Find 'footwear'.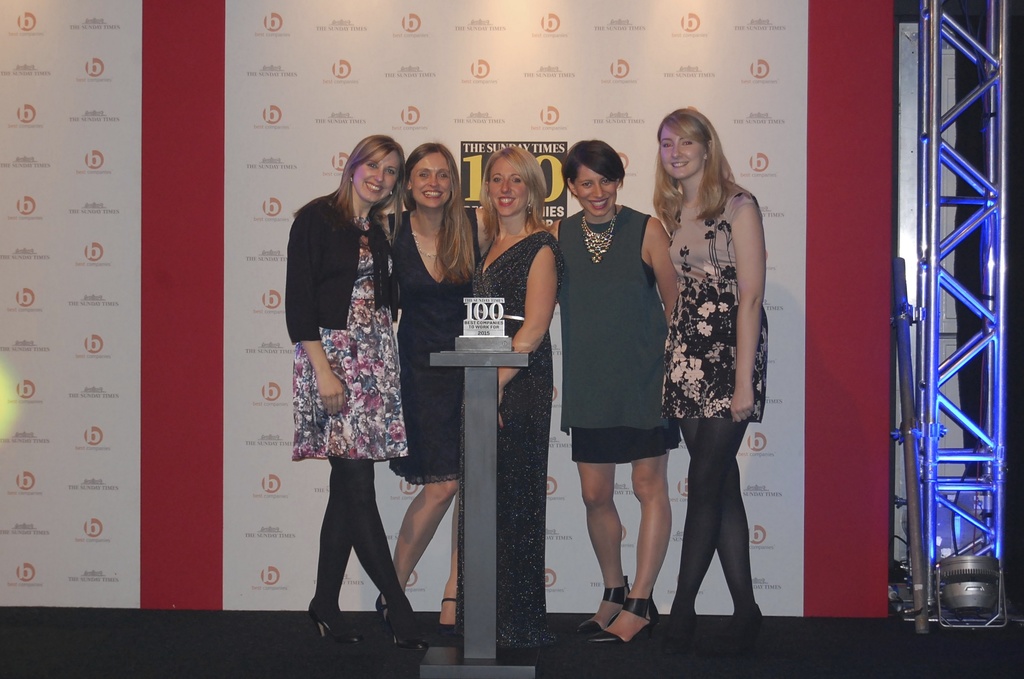
left=308, top=598, right=365, bottom=649.
